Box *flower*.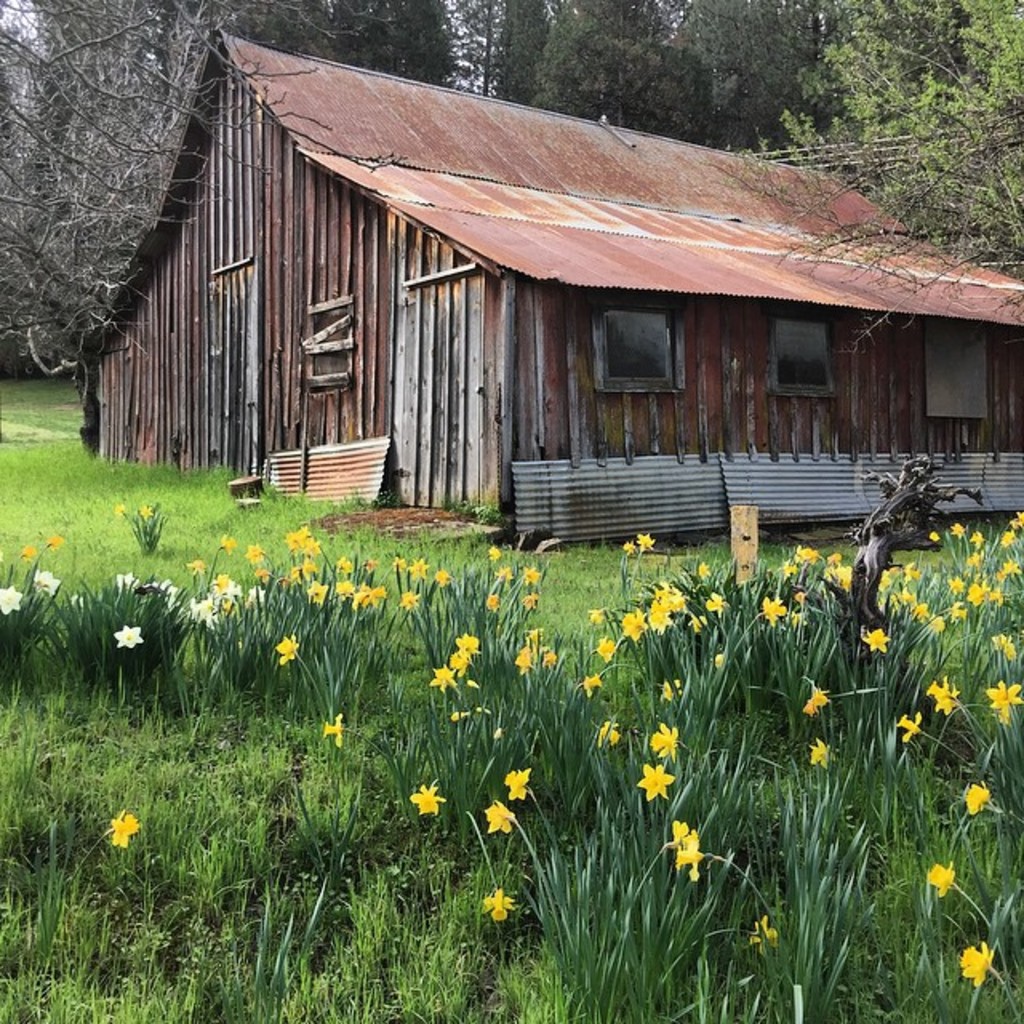
(left=413, top=562, right=427, bottom=578).
